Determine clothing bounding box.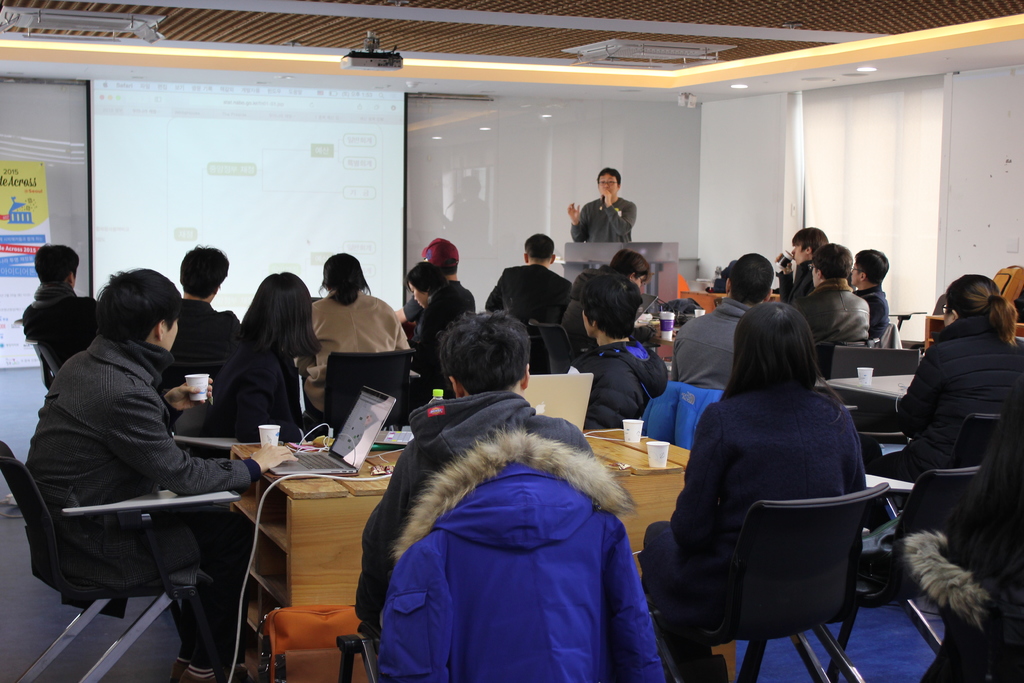
Determined: [left=21, top=282, right=107, bottom=375].
